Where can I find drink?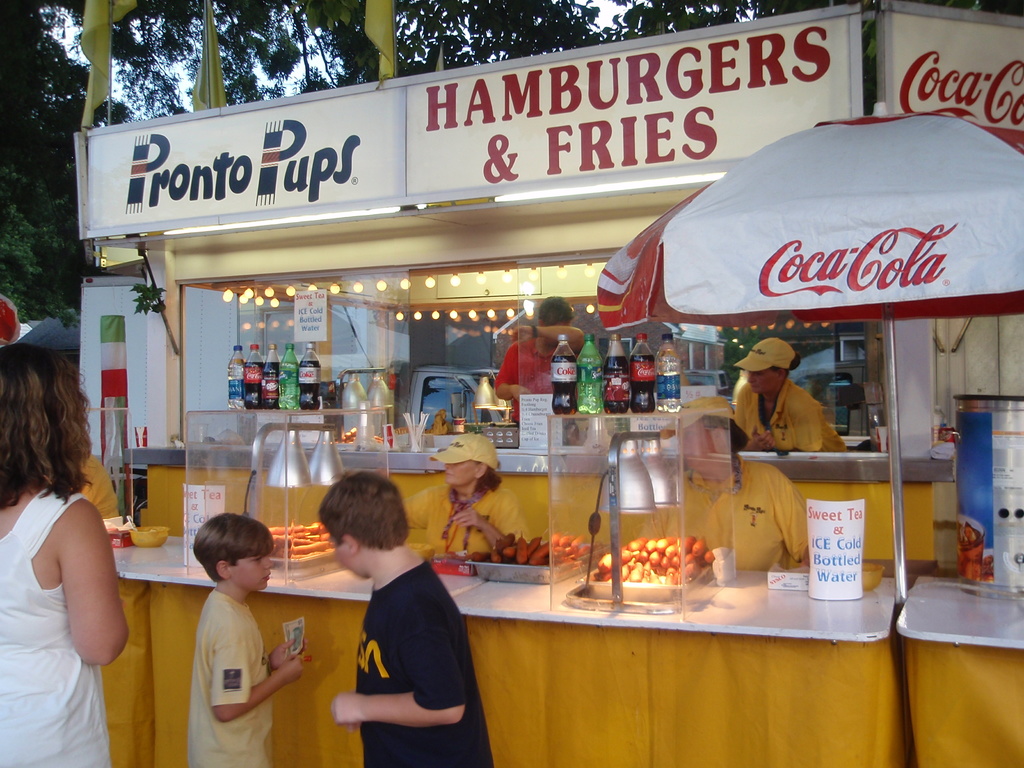
You can find it at 548, 355, 580, 417.
